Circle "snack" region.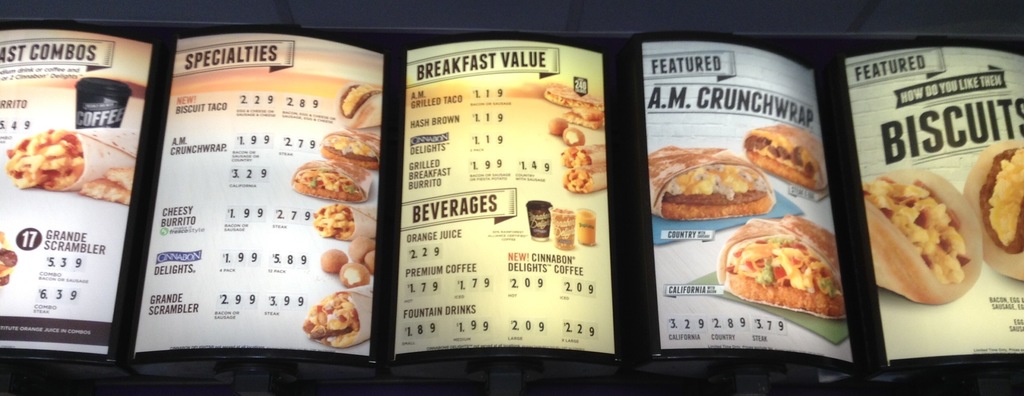
Region: 0/132/132/200.
